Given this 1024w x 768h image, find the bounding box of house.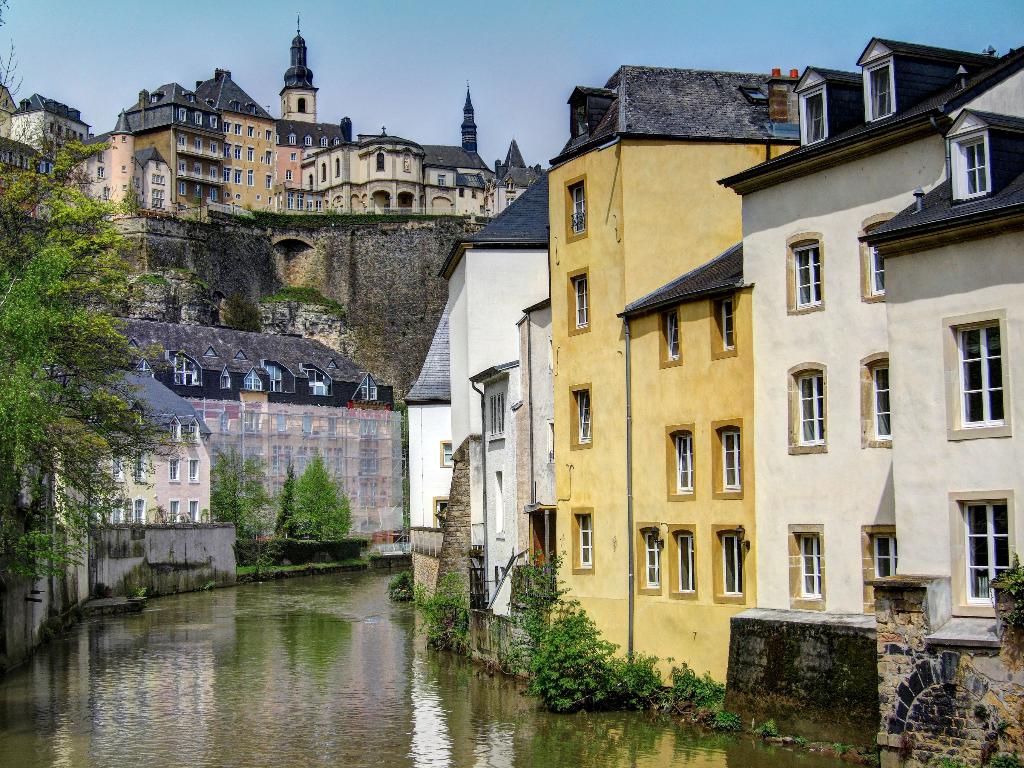
[x1=196, y1=67, x2=284, y2=209].
